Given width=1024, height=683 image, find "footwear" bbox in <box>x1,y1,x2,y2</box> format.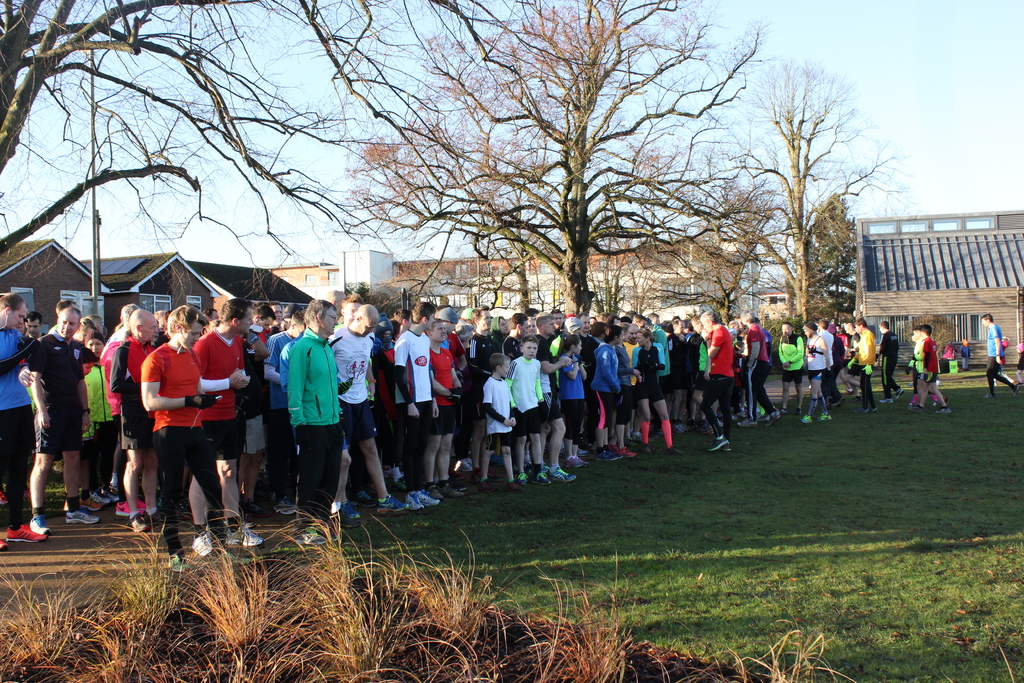
<box>5,523,54,542</box>.
